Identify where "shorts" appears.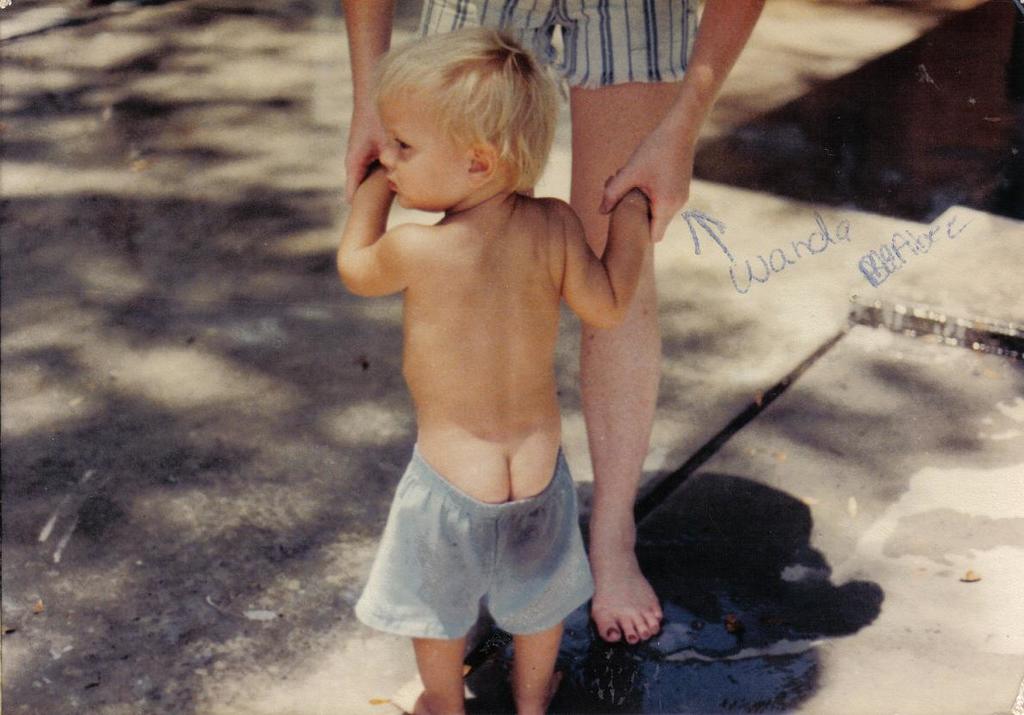
Appears at [left=419, top=0, right=694, bottom=83].
